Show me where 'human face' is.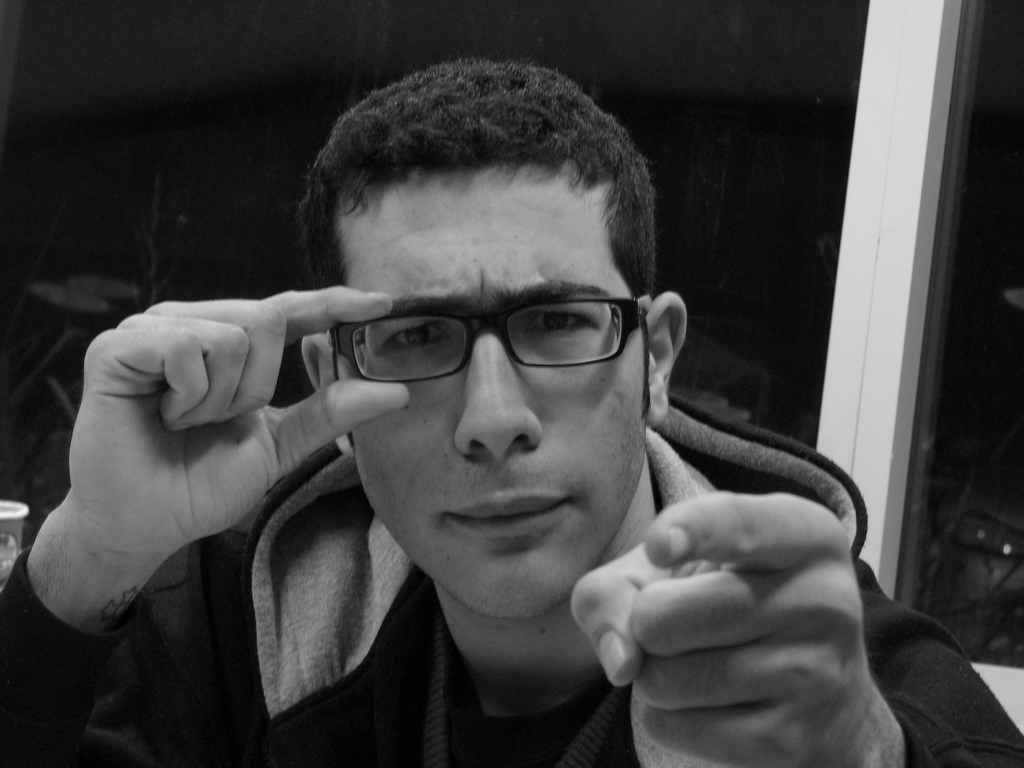
'human face' is at x1=349 y1=168 x2=647 y2=622.
